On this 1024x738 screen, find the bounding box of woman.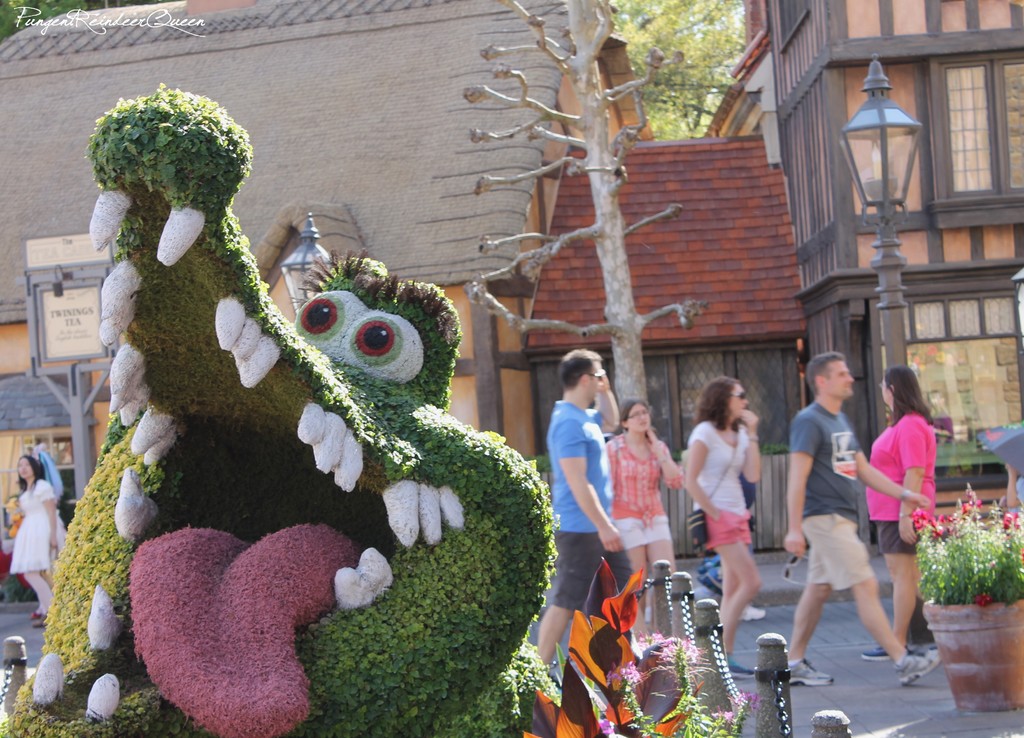
Bounding box: bbox=(6, 456, 67, 625).
